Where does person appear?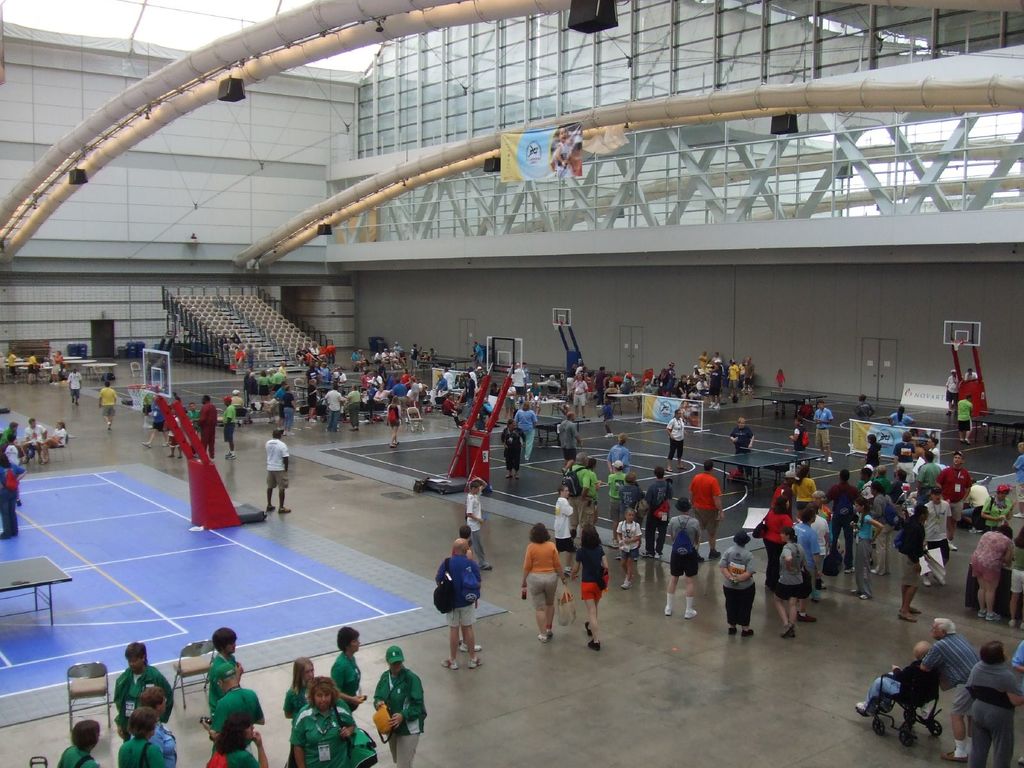
Appears at rect(328, 627, 360, 711).
